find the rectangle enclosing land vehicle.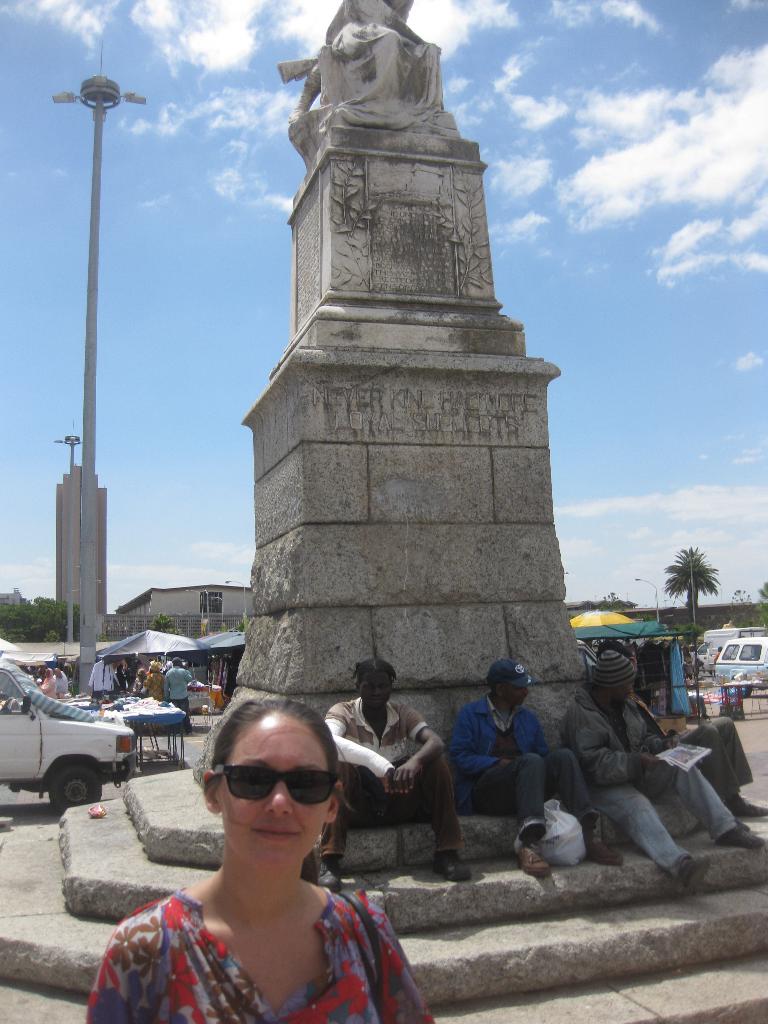
locate(711, 634, 767, 693).
